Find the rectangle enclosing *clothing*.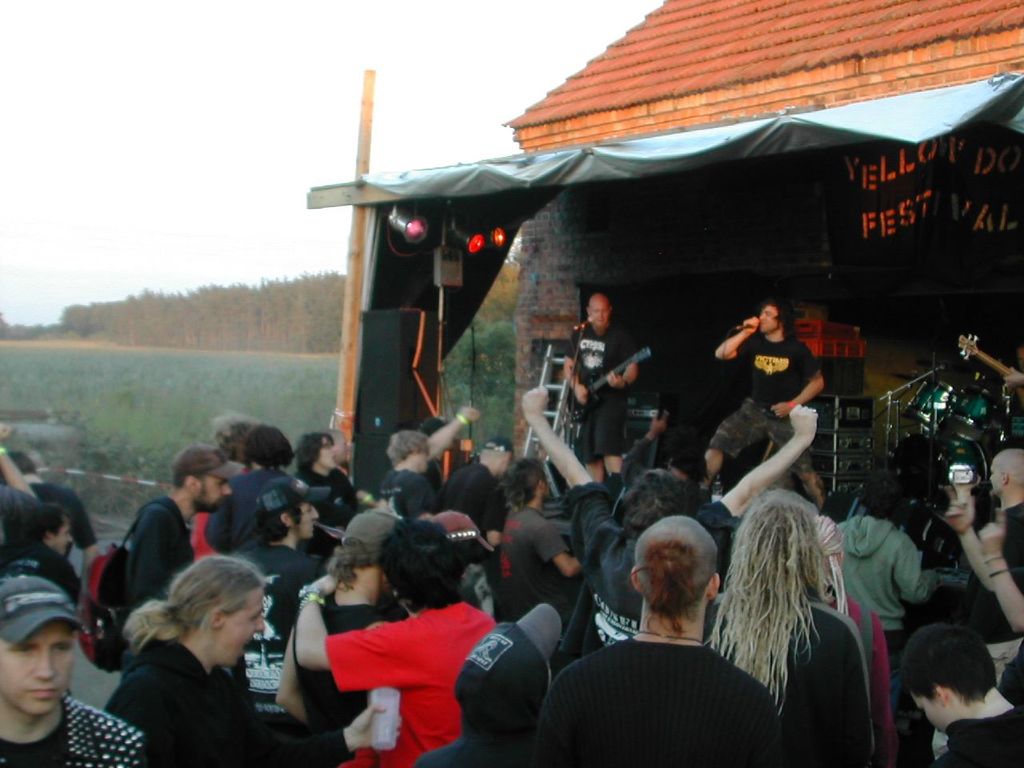
bbox=[338, 506, 432, 577].
